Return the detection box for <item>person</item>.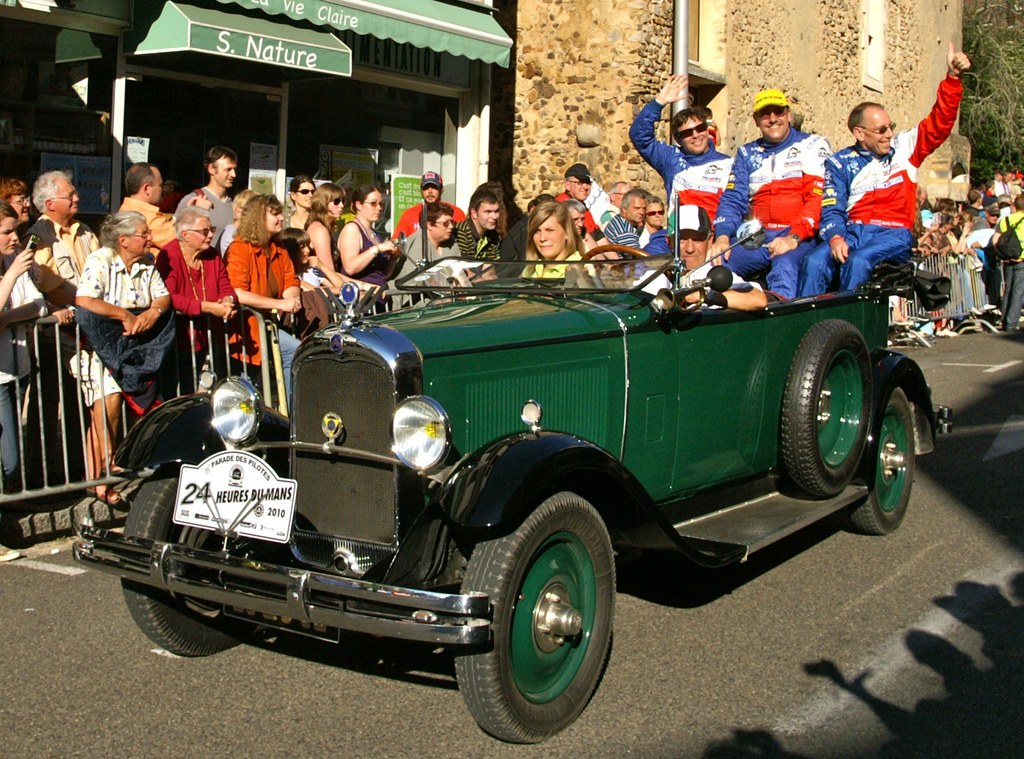
BBox(635, 204, 764, 313).
